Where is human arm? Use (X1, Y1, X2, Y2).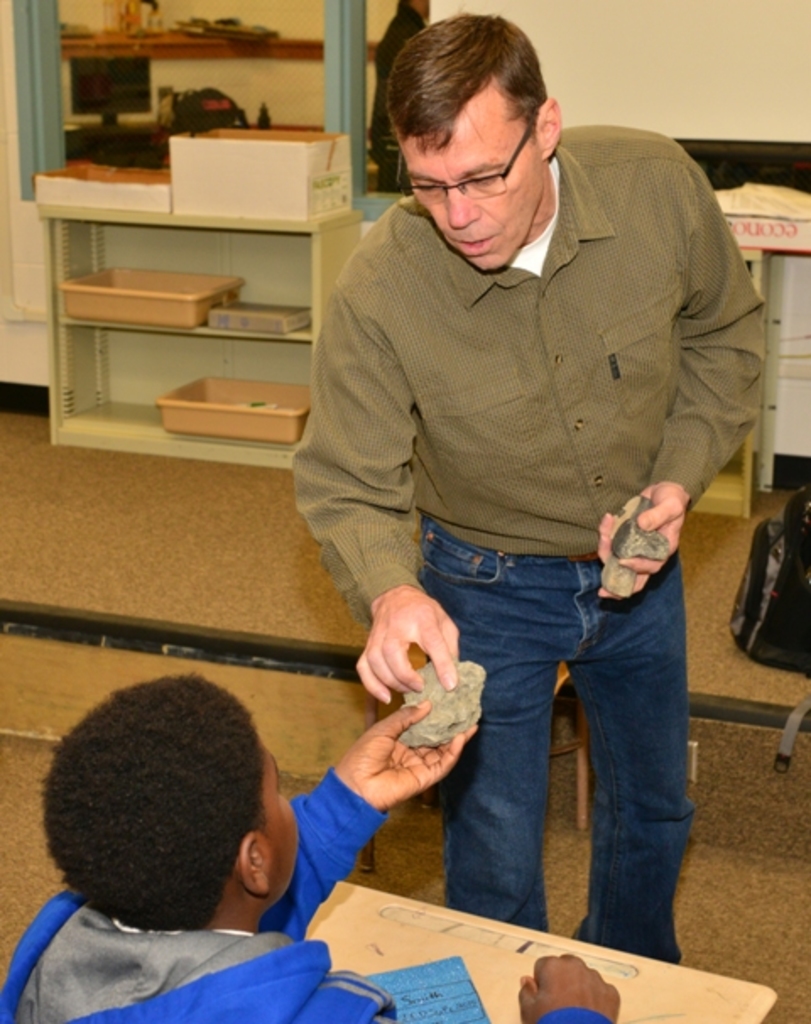
(289, 679, 470, 879).
